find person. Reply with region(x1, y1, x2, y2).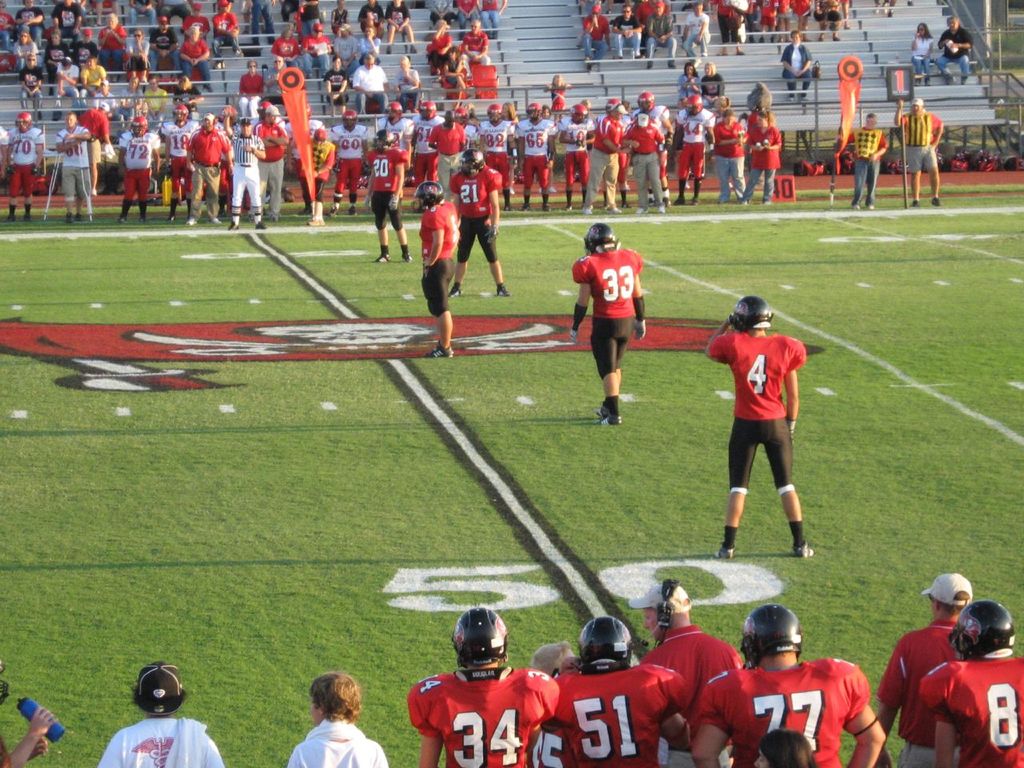
region(414, 183, 462, 359).
